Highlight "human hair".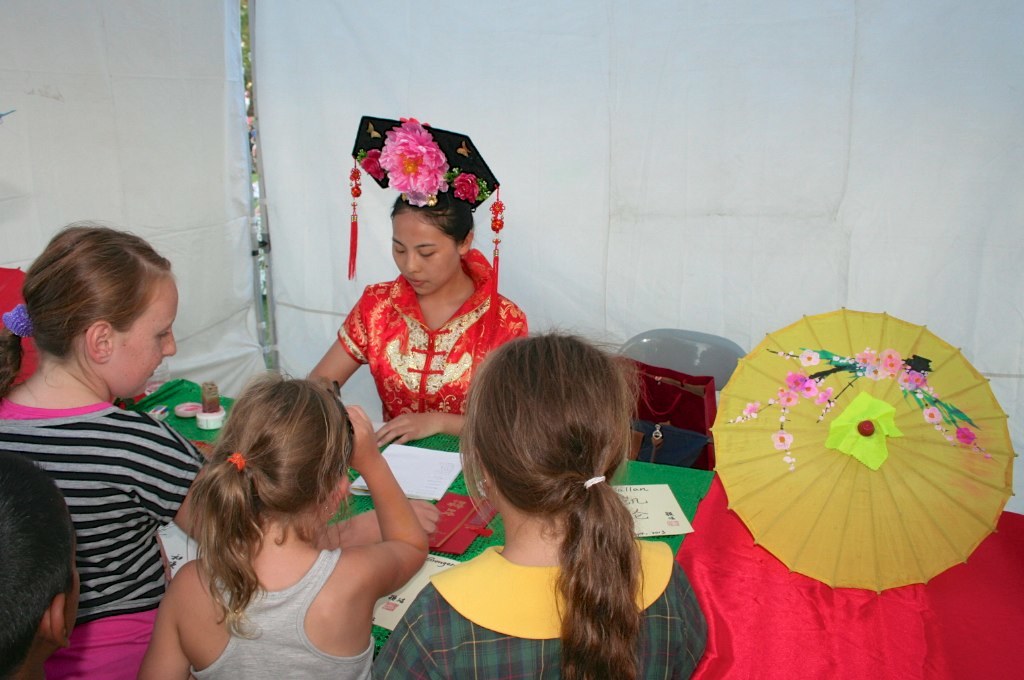
Highlighted region: Rect(183, 375, 358, 637).
